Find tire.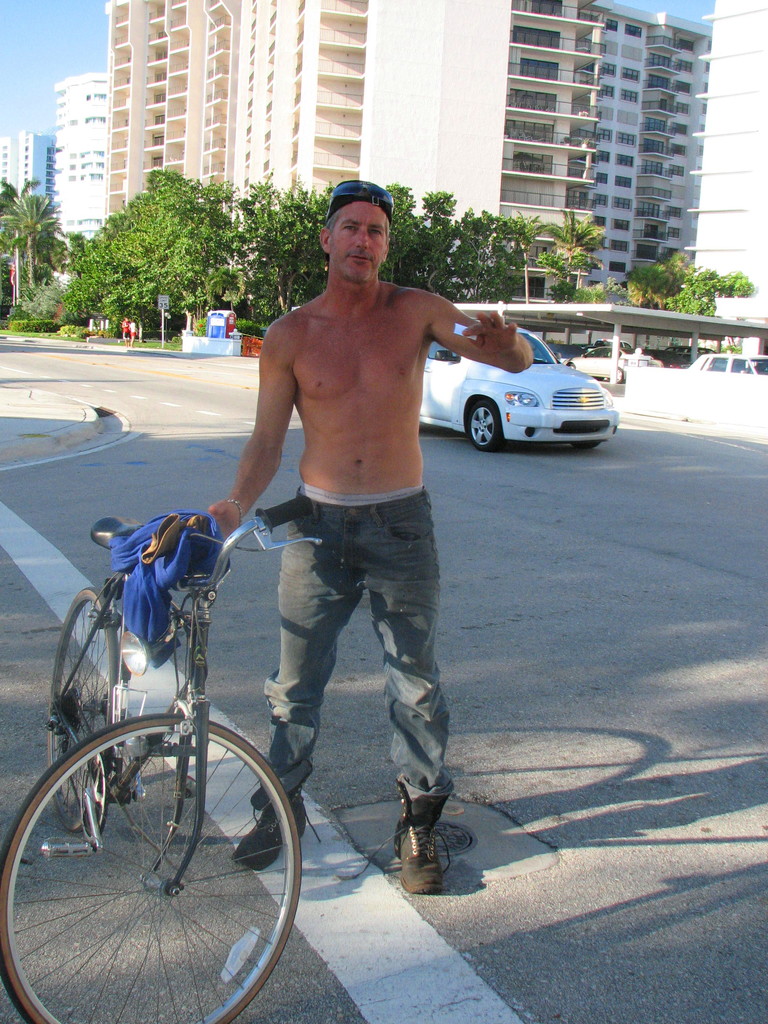
0/711/303/1023.
